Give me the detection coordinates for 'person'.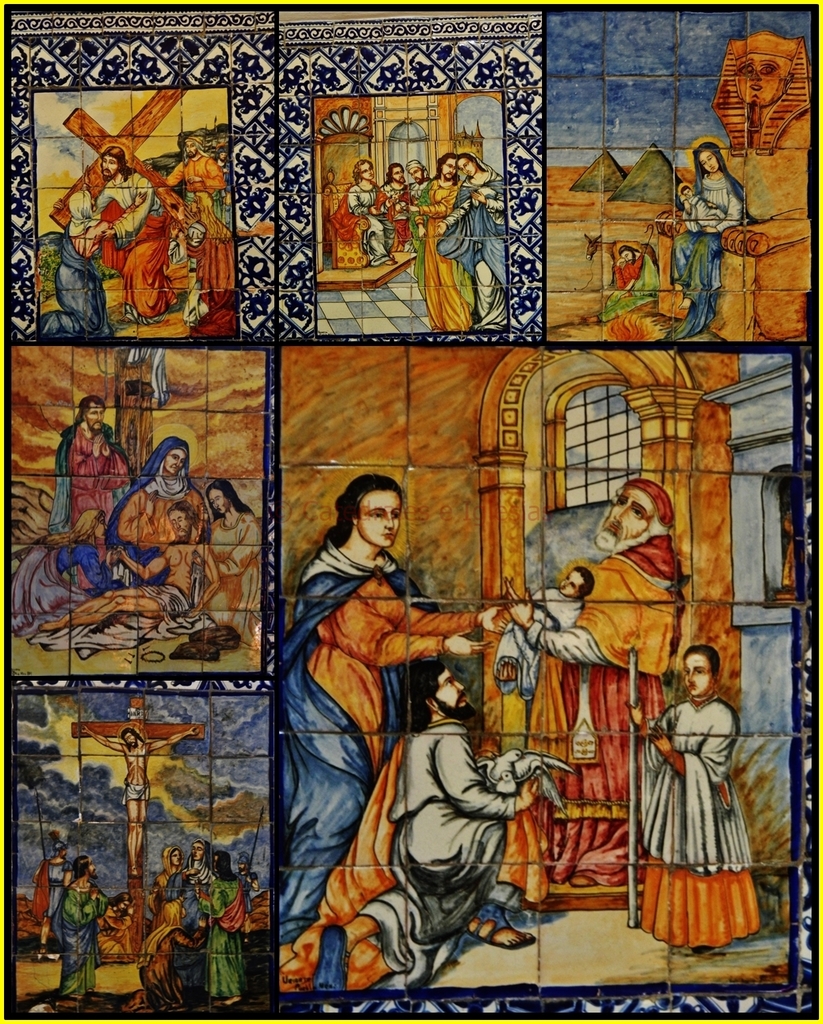
<bbox>202, 473, 262, 640</bbox>.
